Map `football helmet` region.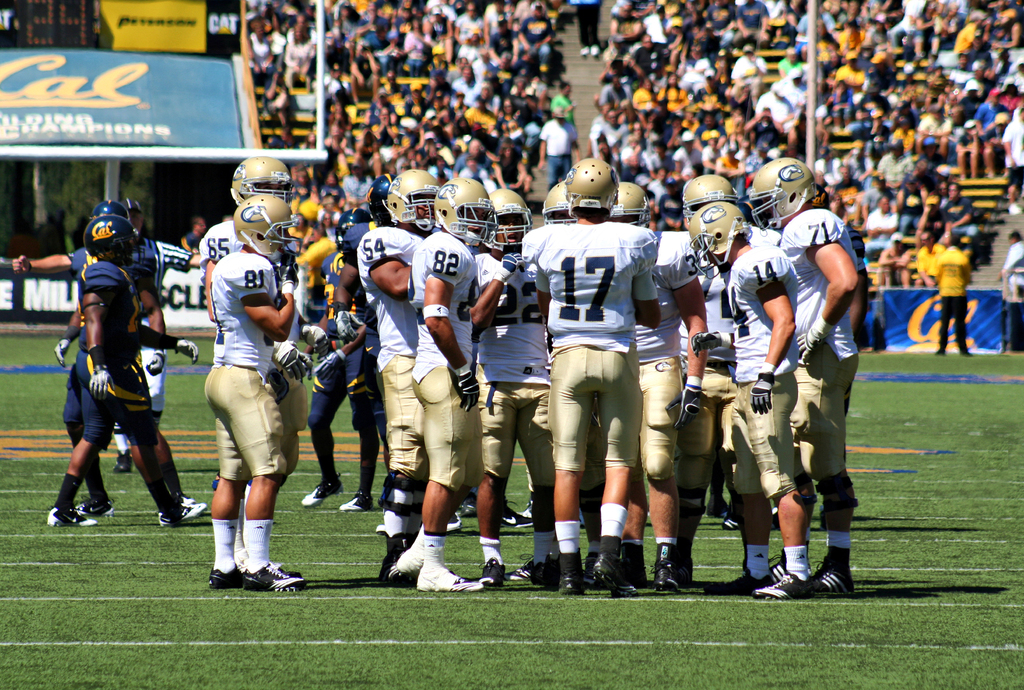
Mapped to [x1=365, y1=172, x2=399, y2=234].
